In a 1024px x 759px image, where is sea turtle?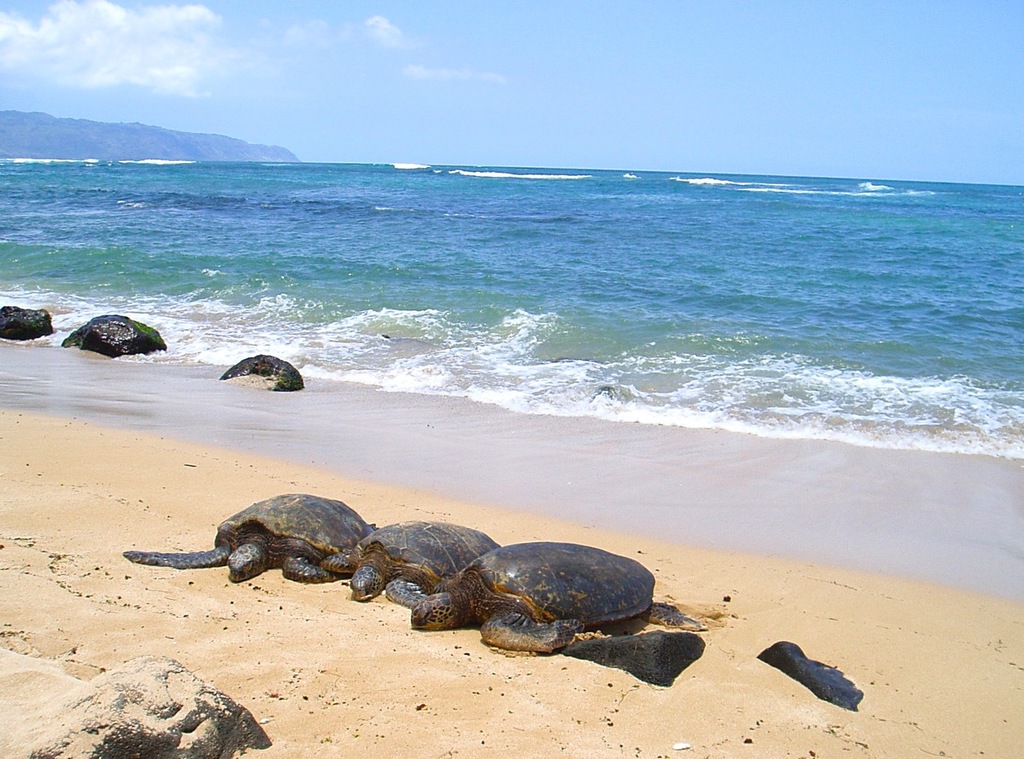
detection(411, 537, 714, 653).
